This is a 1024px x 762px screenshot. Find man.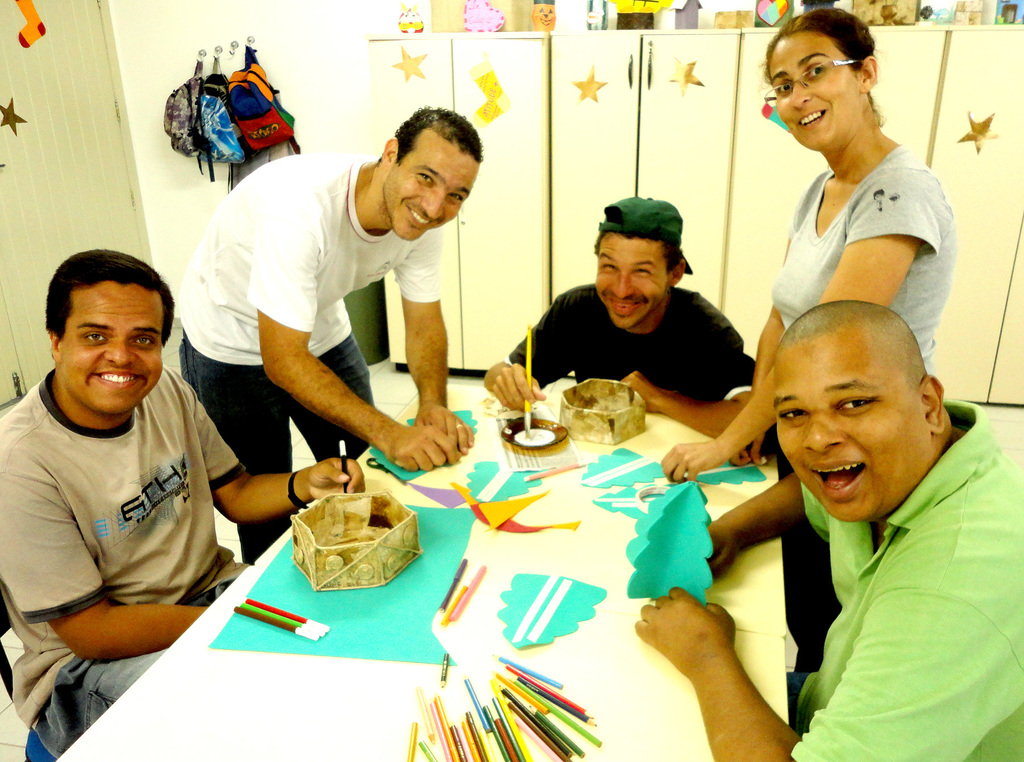
Bounding box: bbox=[487, 194, 776, 440].
